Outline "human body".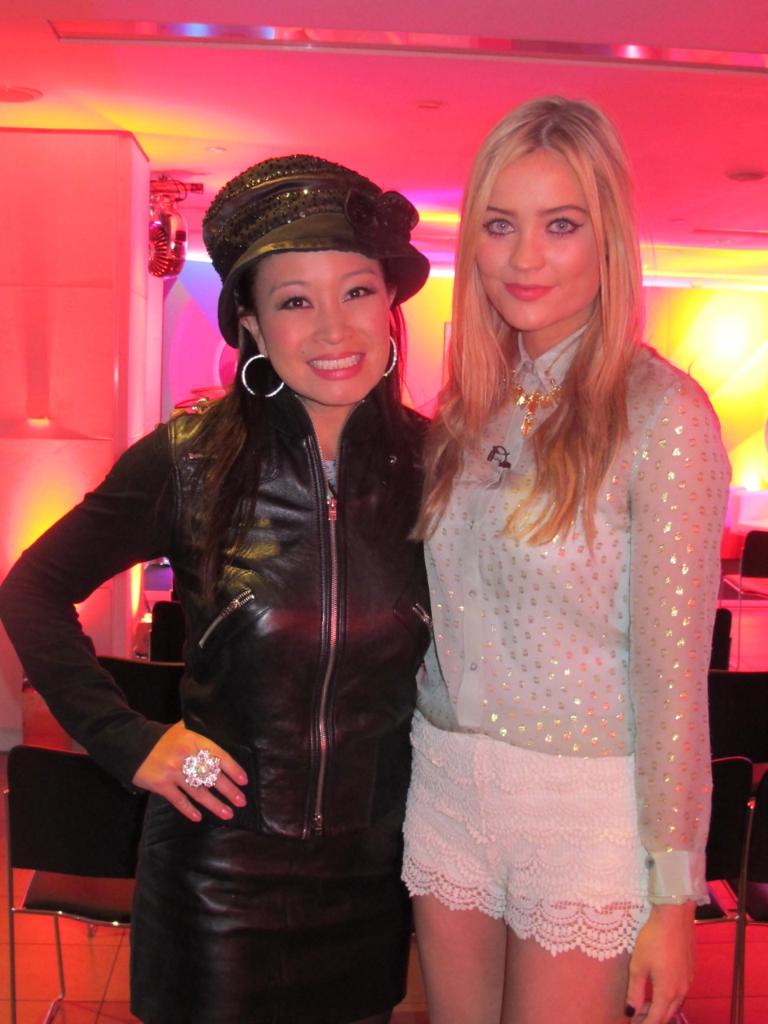
Outline: box(358, 86, 707, 1023).
